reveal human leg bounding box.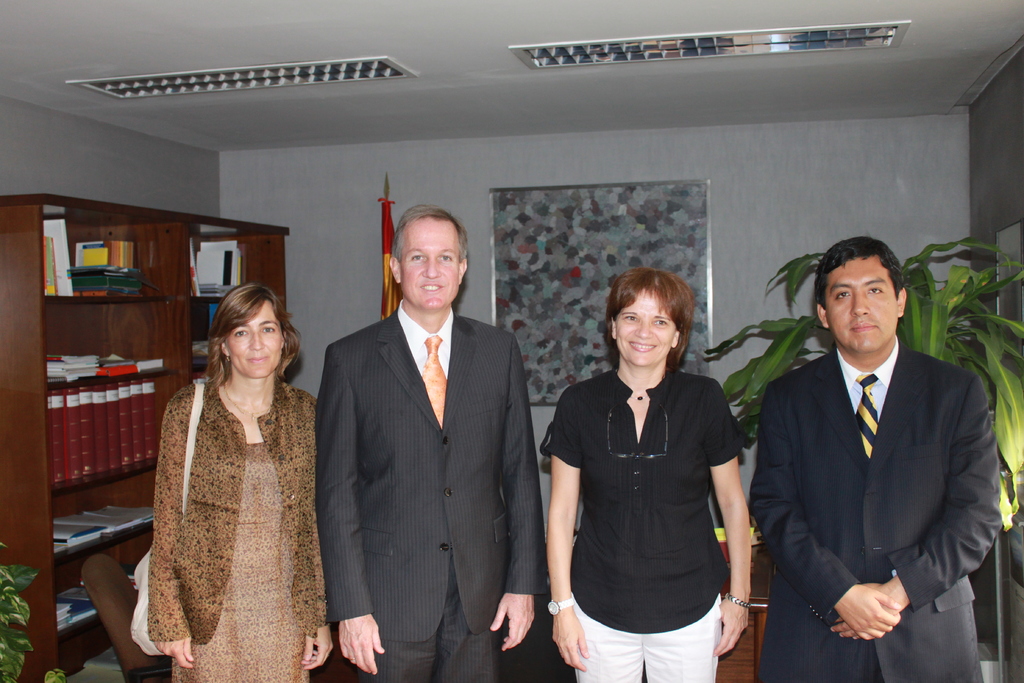
Revealed: <box>349,639,433,682</box>.
